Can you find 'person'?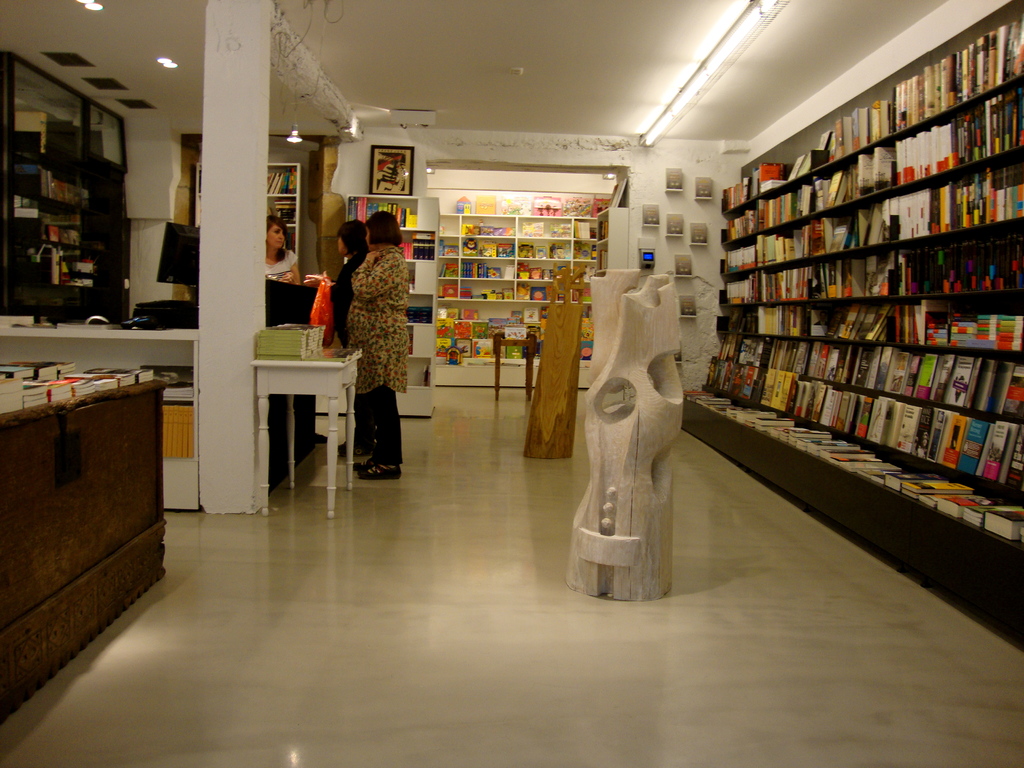
Yes, bounding box: 300:218:376:461.
